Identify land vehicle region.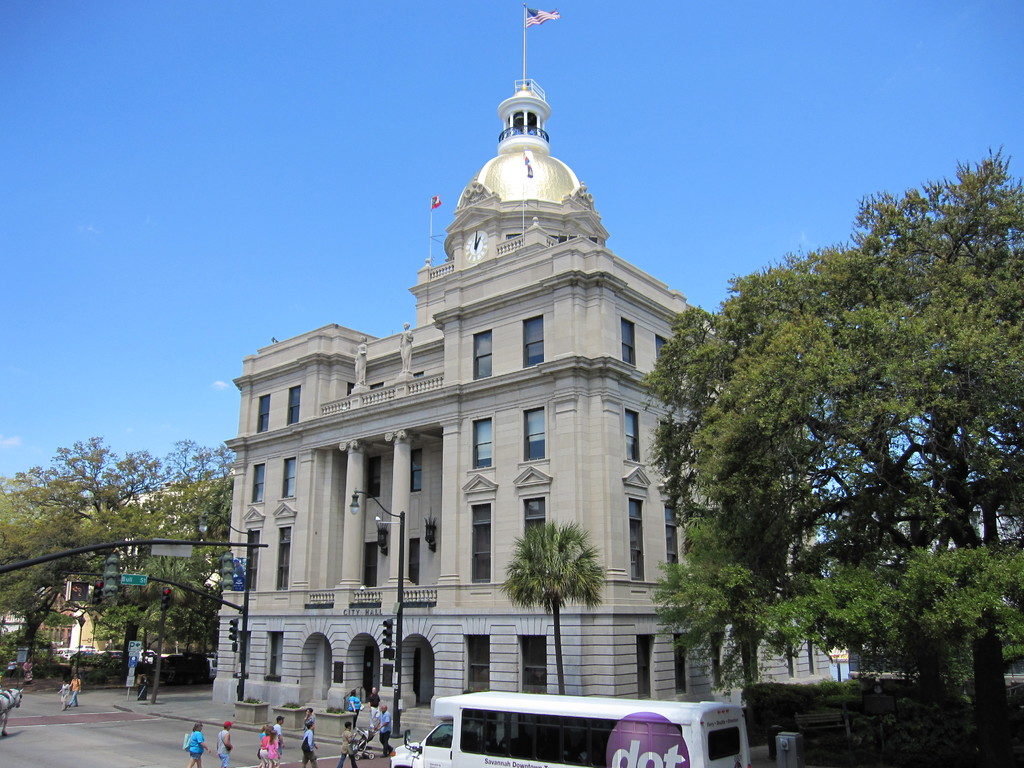
Region: crop(392, 684, 755, 767).
